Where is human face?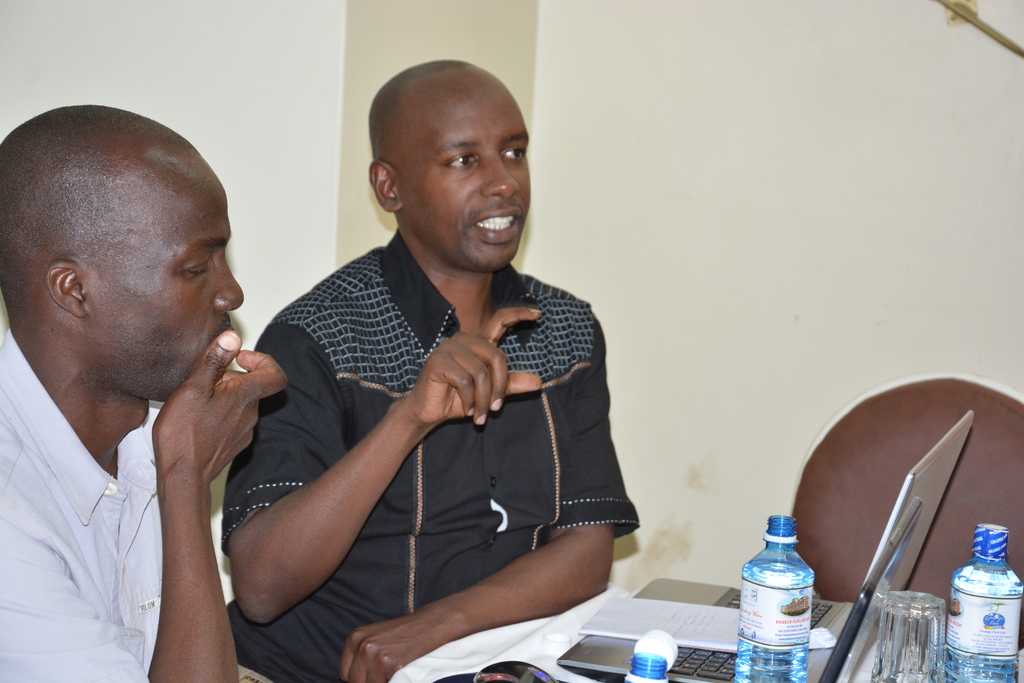
box(84, 160, 247, 398).
